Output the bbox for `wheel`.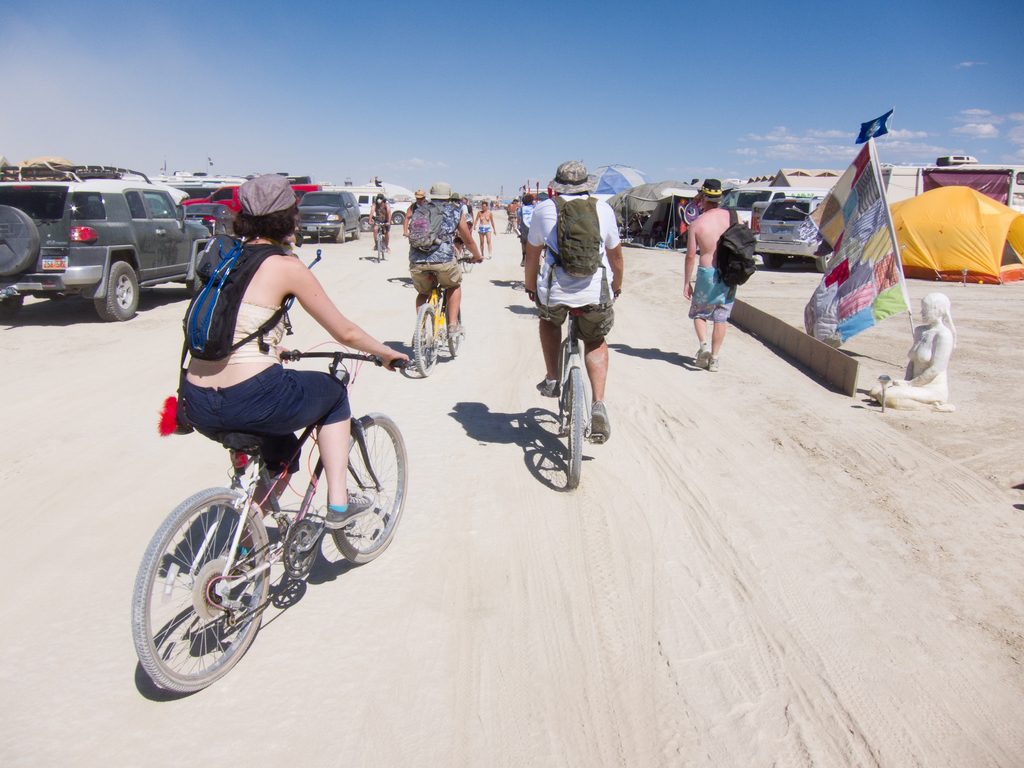
461 246 476 273.
